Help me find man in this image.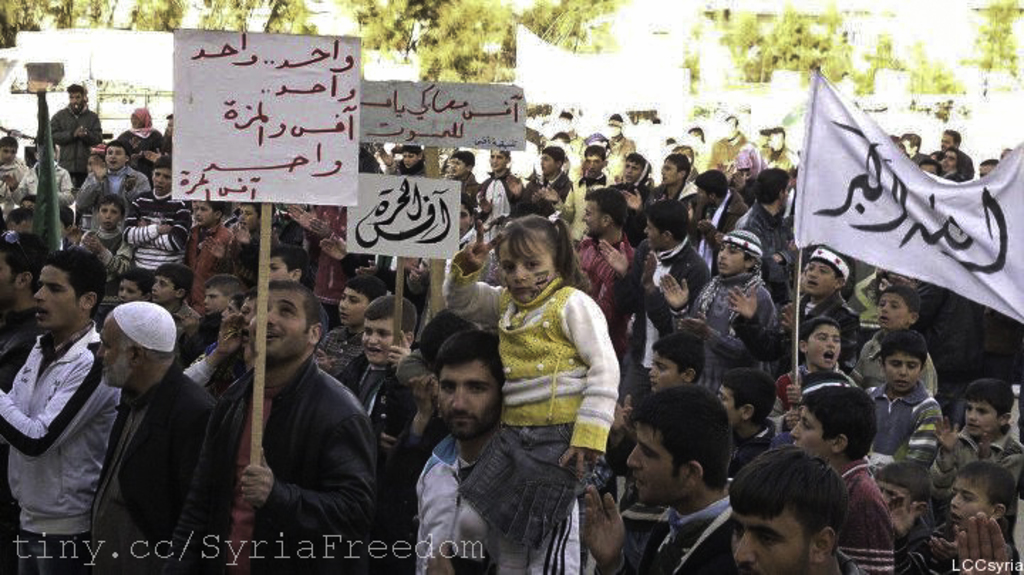
Found it: pyautogui.locateOnScreen(484, 139, 521, 212).
